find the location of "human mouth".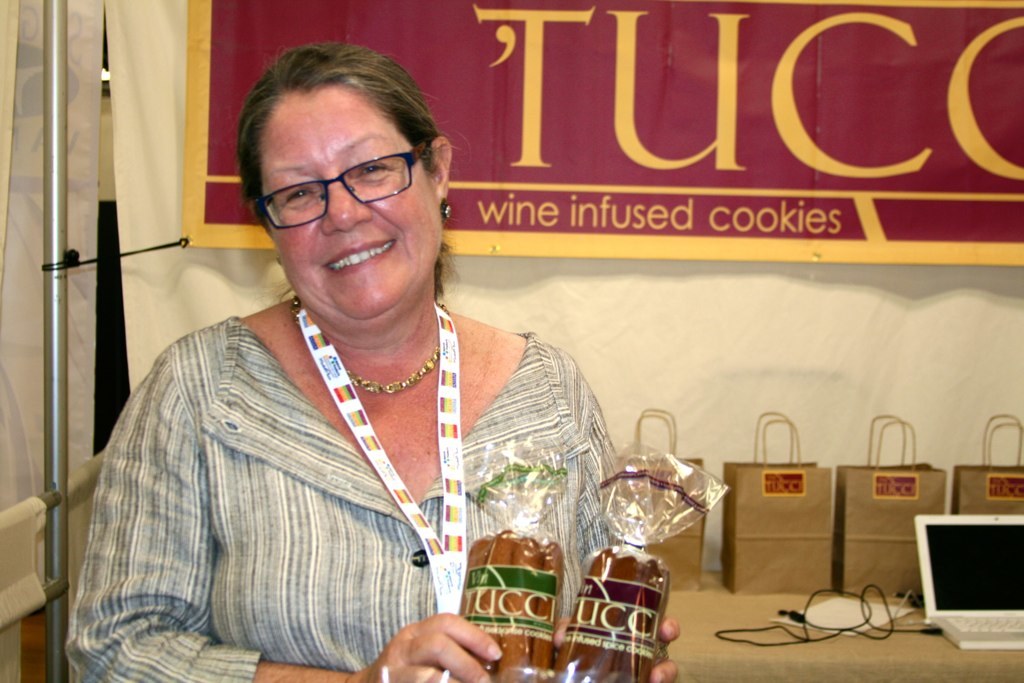
Location: box(320, 234, 399, 280).
